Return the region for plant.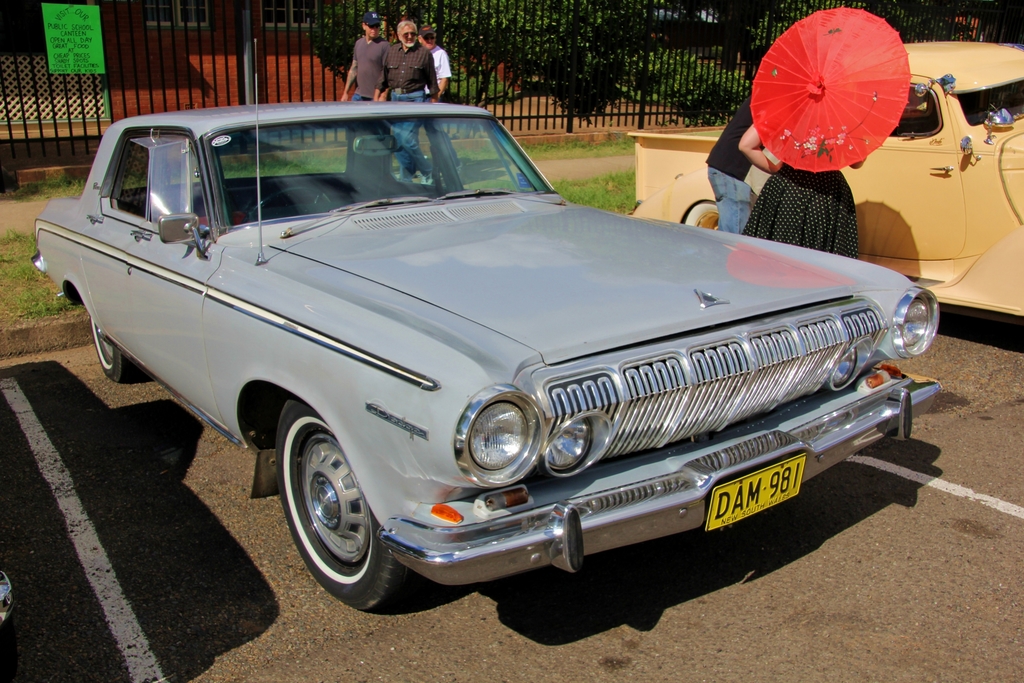
bbox=[669, 69, 761, 129].
